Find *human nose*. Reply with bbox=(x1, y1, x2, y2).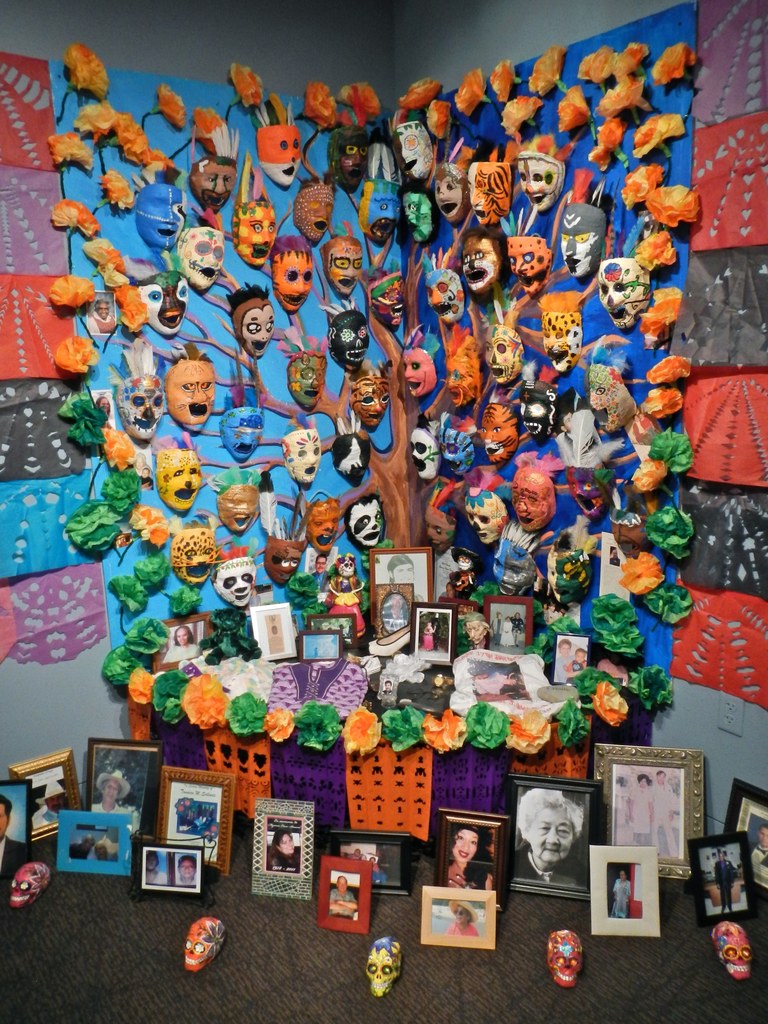
bbox=(460, 839, 469, 852).
